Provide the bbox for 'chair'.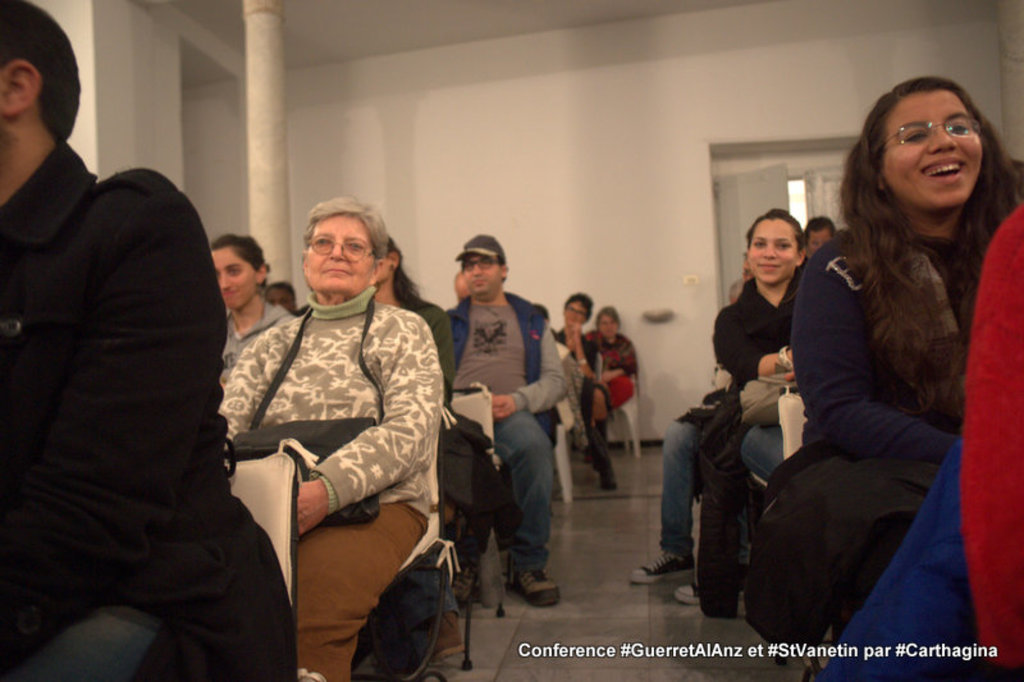
[223,452,297,678].
